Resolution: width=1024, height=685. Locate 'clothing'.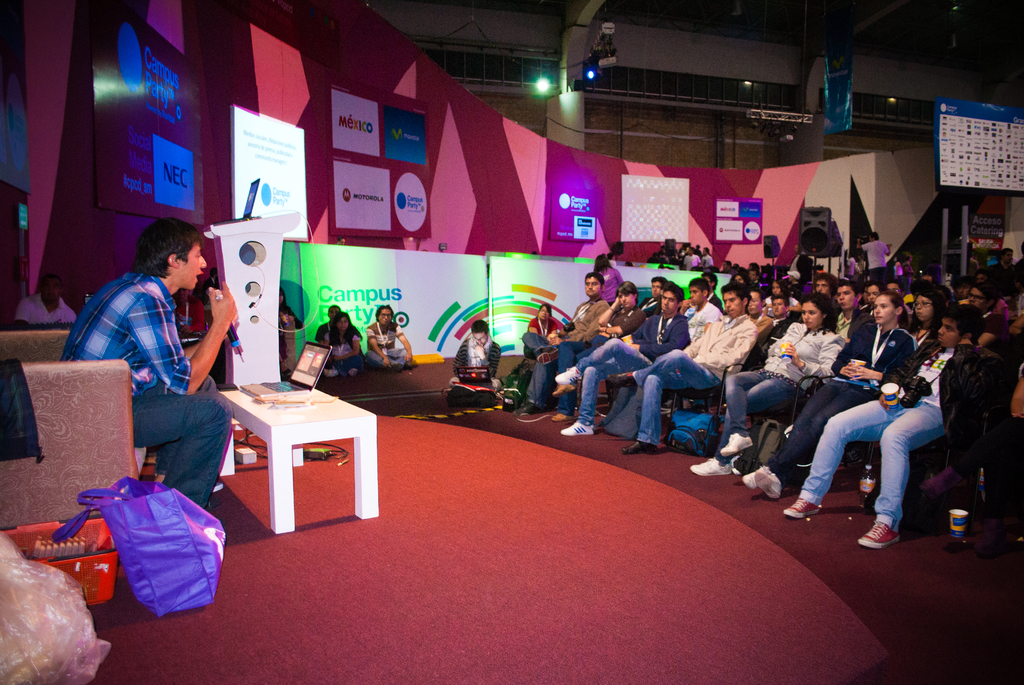
BBox(684, 308, 719, 345).
